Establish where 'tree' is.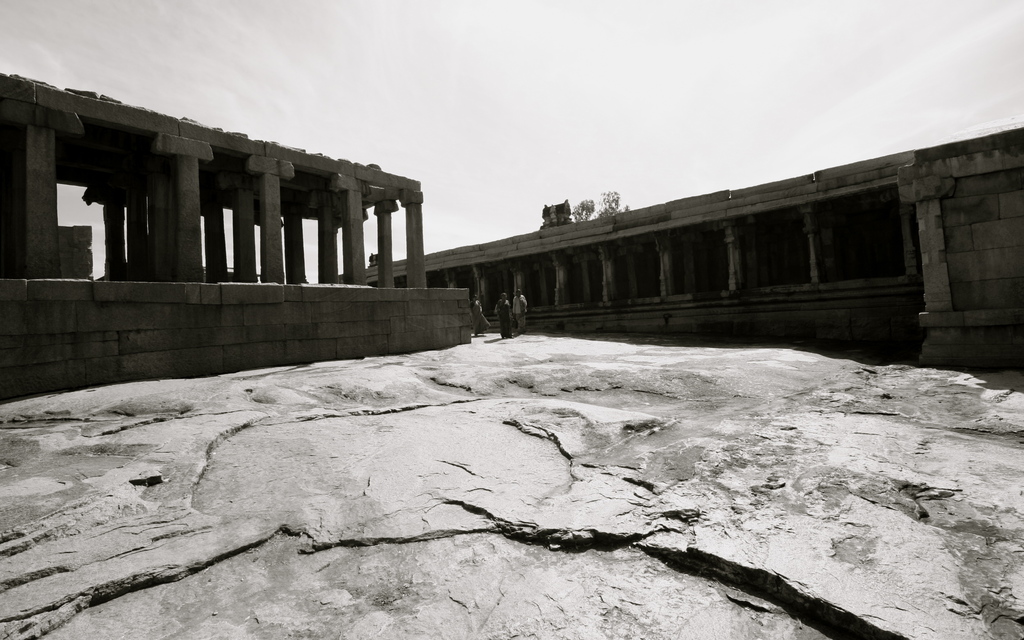
Established at region(575, 192, 636, 223).
